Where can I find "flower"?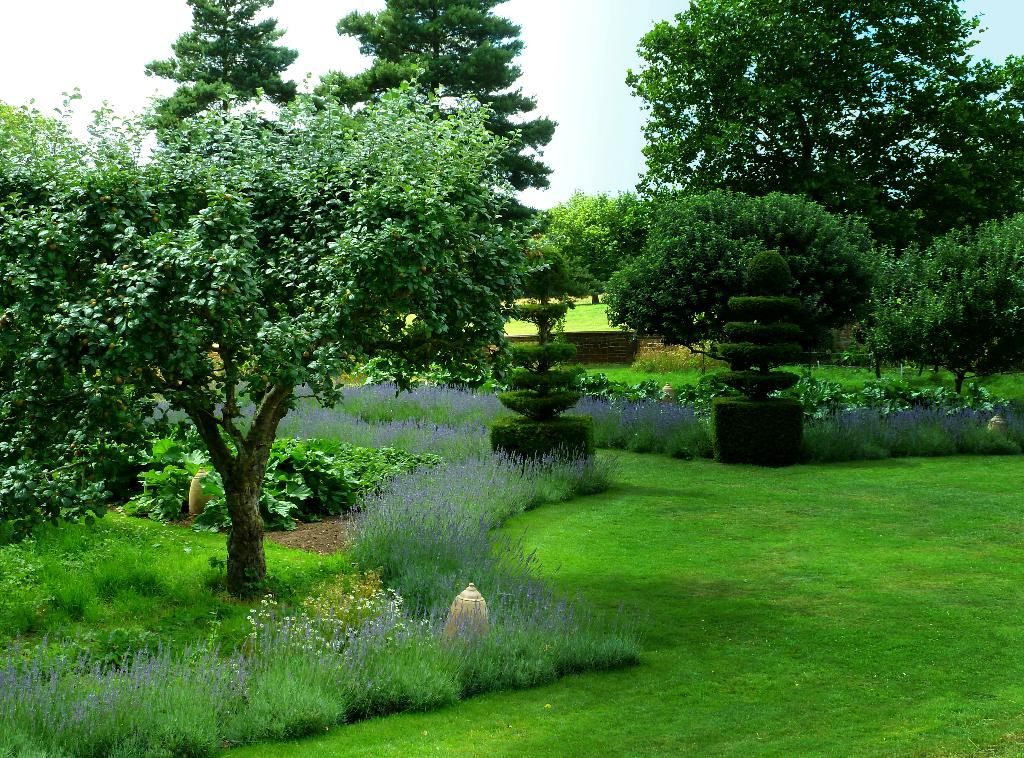
You can find it at 246:611:260:622.
